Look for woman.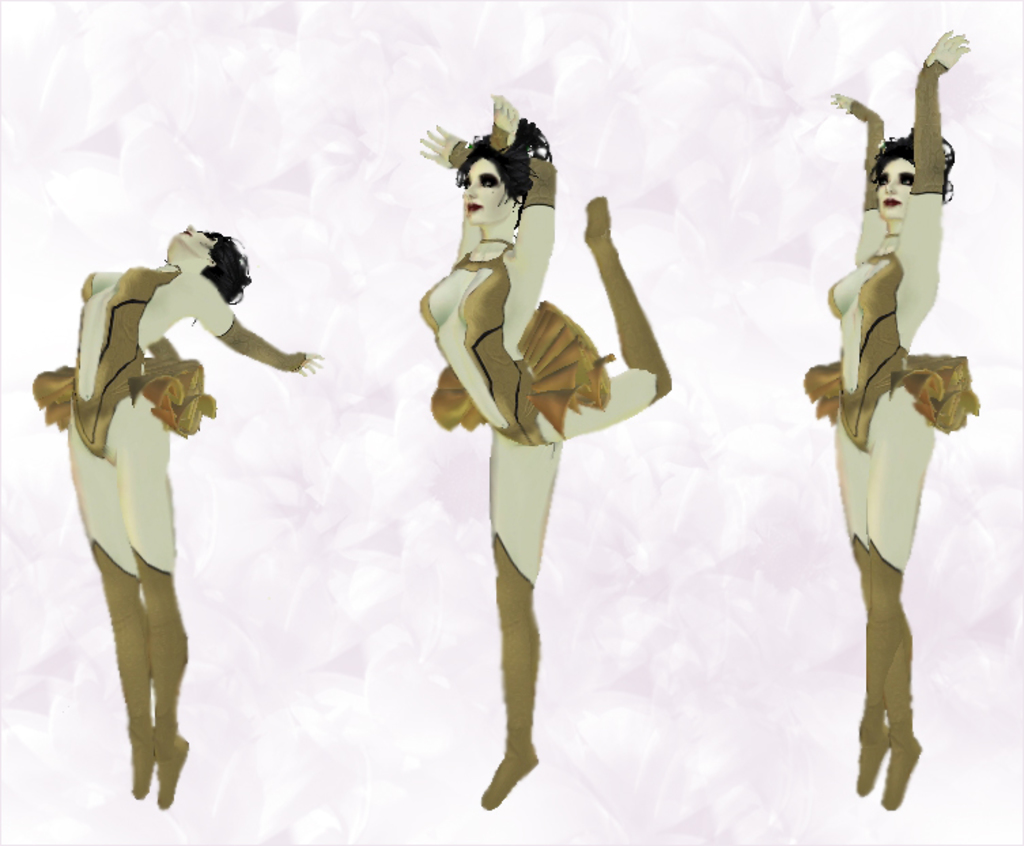
Found: left=49, top=205, right=317, bottom=822.
